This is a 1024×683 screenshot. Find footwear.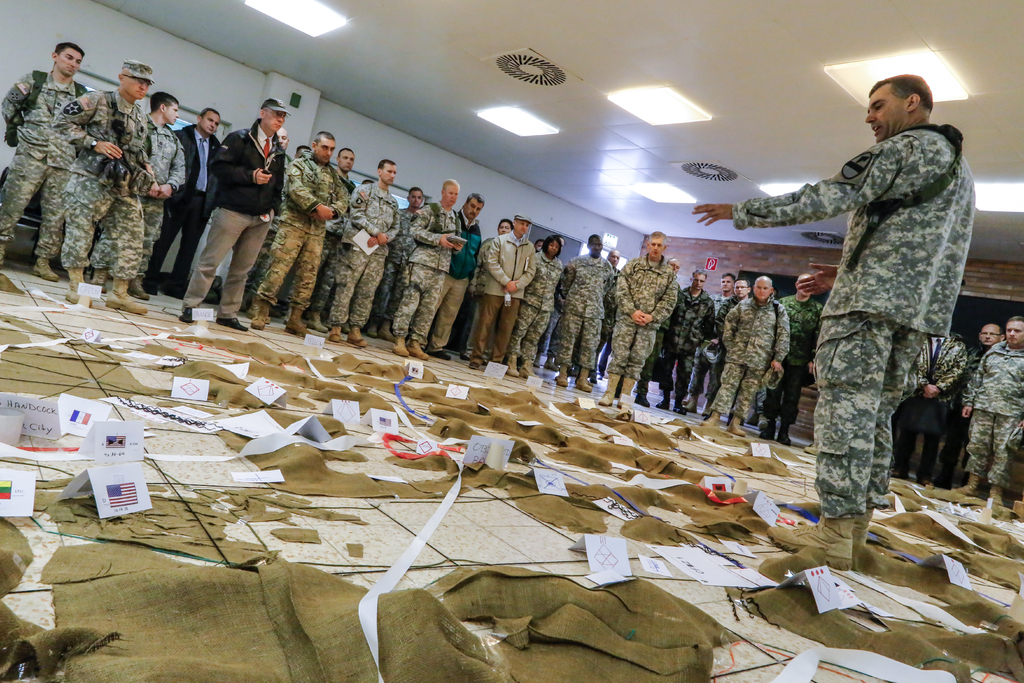
Bounding box: (left=596, top=372, right=623, bottom=407).
